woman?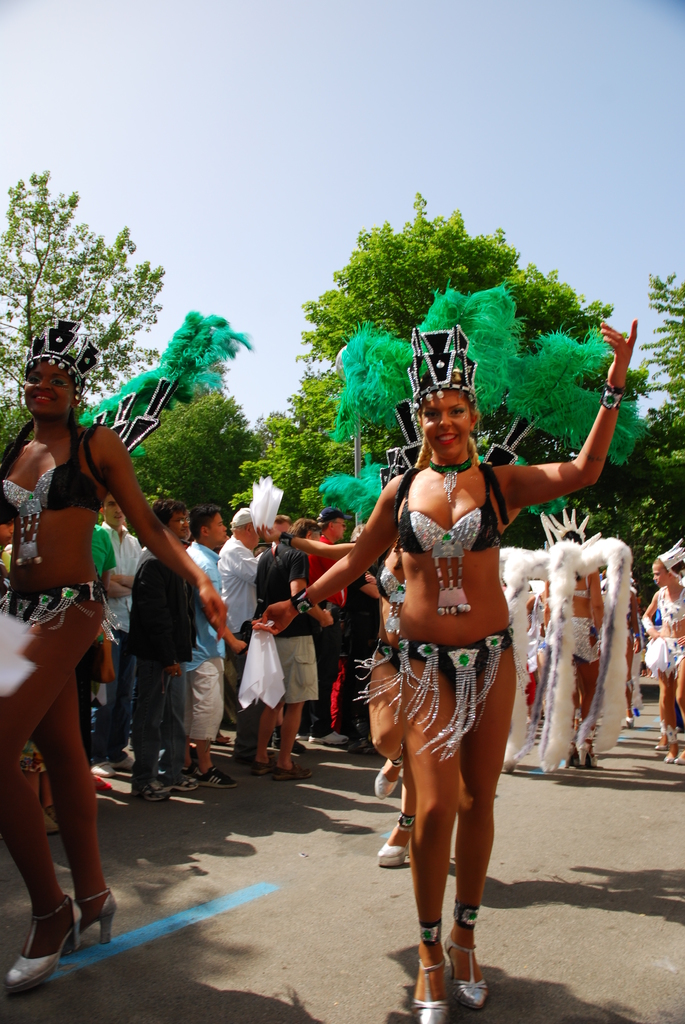
select_region(0, 310, 257, 992)
